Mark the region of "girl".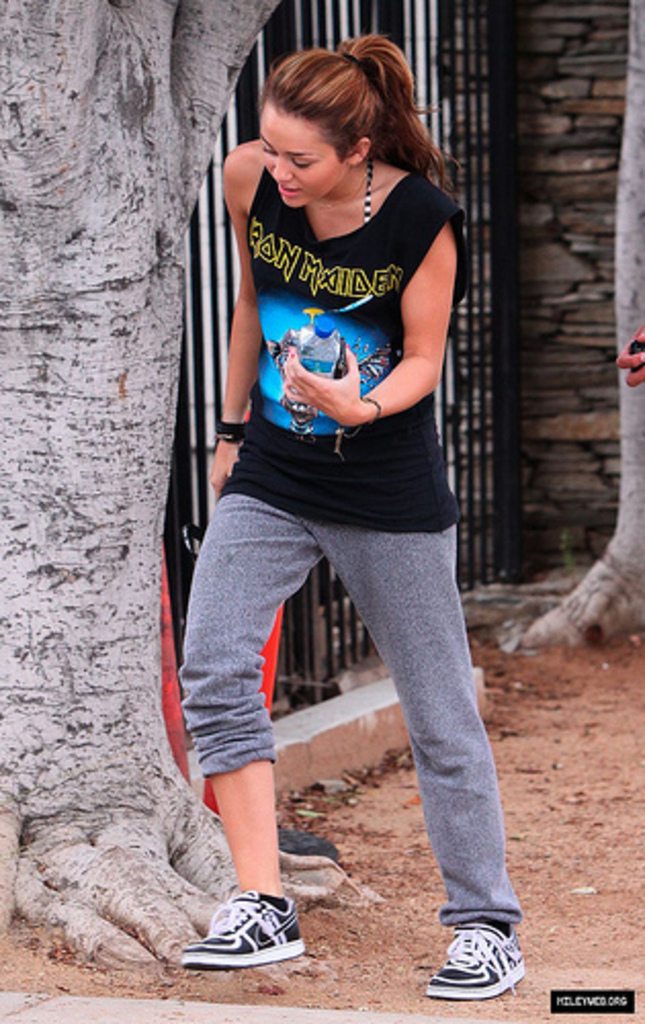
Region: [left=178, top=35, right=518, bottom=999].
